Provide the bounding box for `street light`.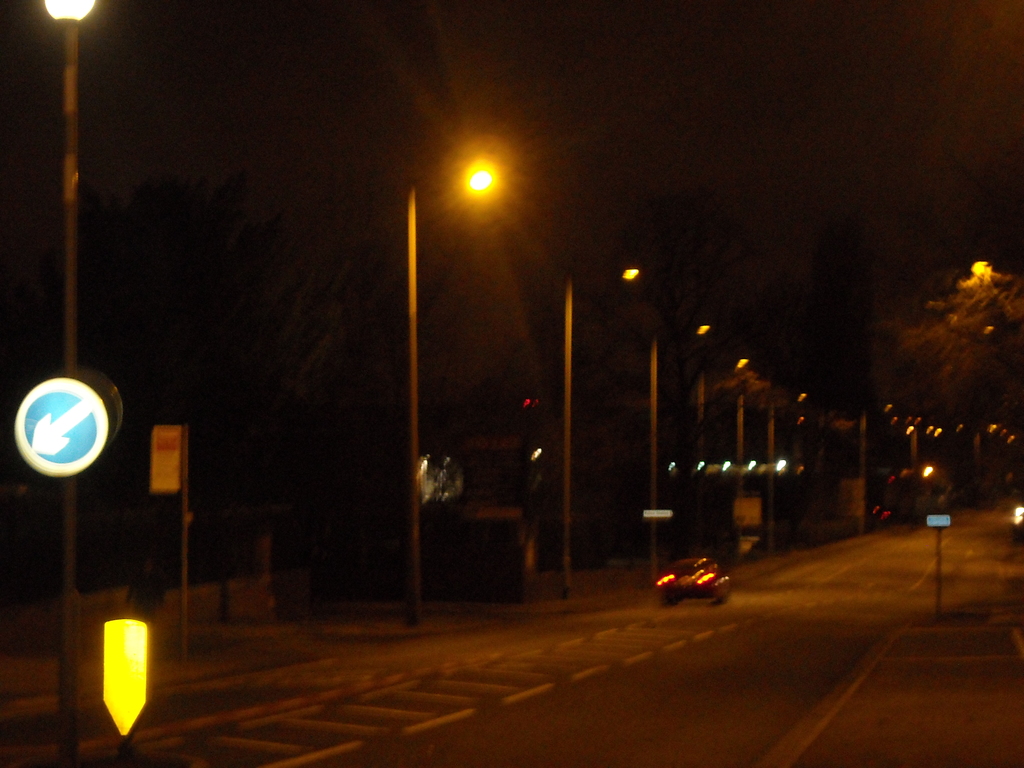
[691, 356, 750, 541].
